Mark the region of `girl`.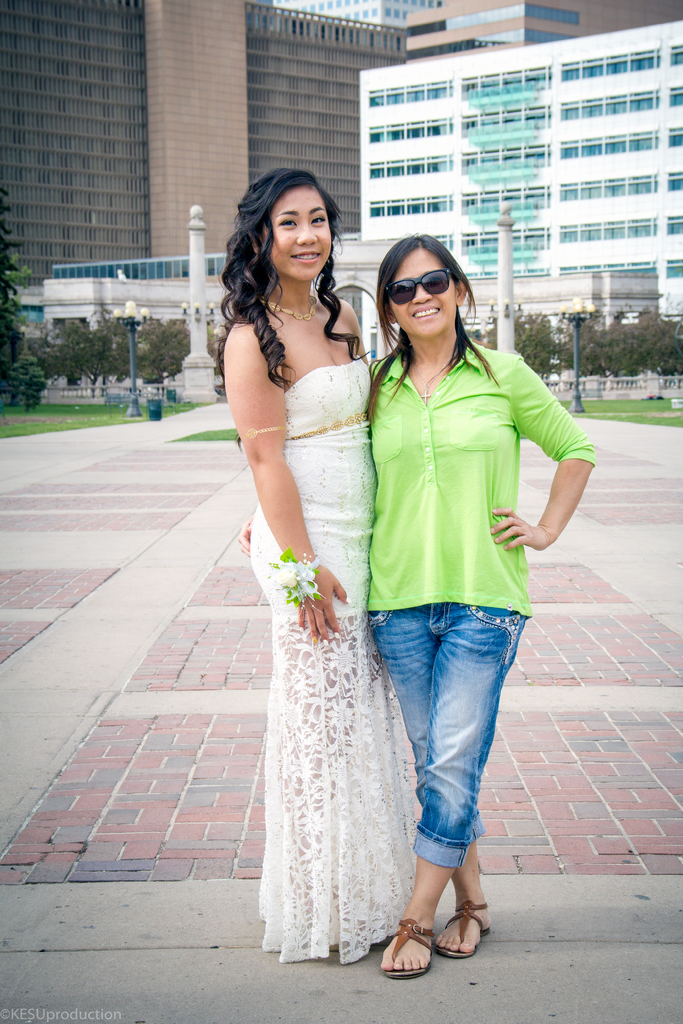
Region: locate(238, 236, 594, 979).
